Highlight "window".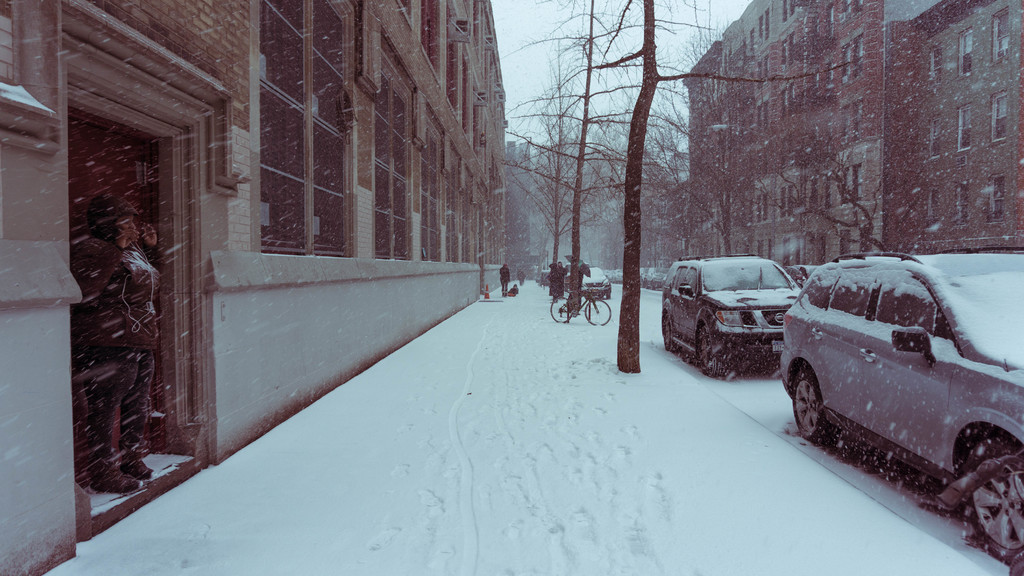
Highlighted region: [left=956, top=28, right=973, bottom=79].
